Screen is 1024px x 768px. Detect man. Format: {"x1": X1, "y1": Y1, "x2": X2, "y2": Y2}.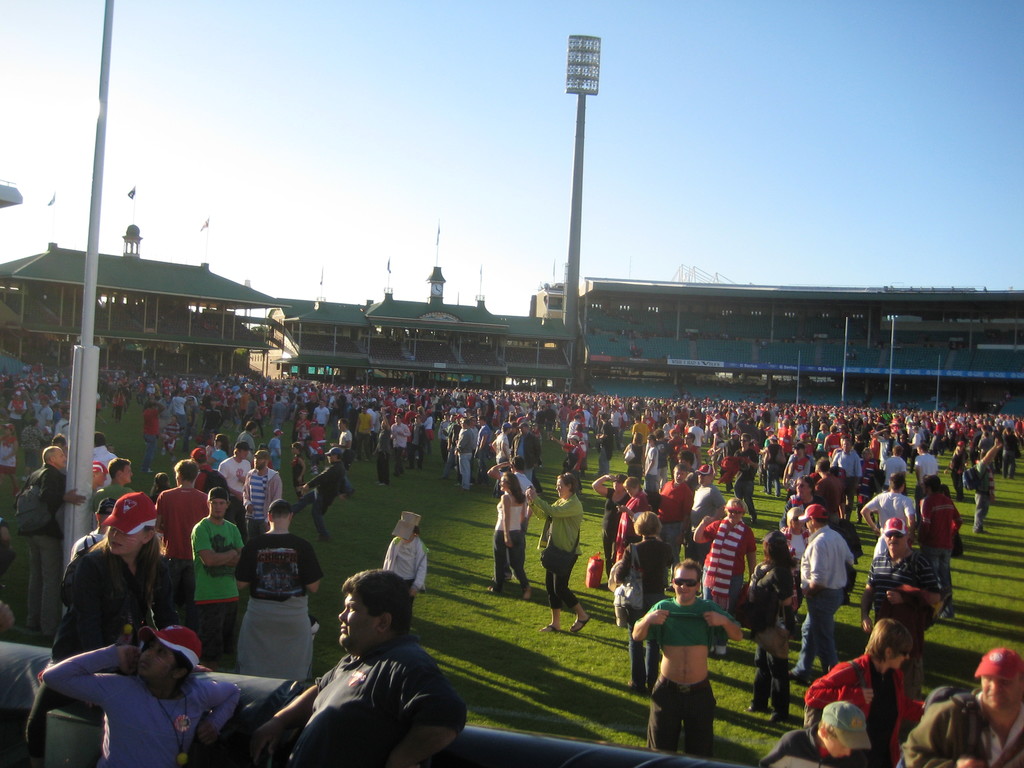
{"x1": 285, "y1": 579, "x2": 460, "y2": 758}.
